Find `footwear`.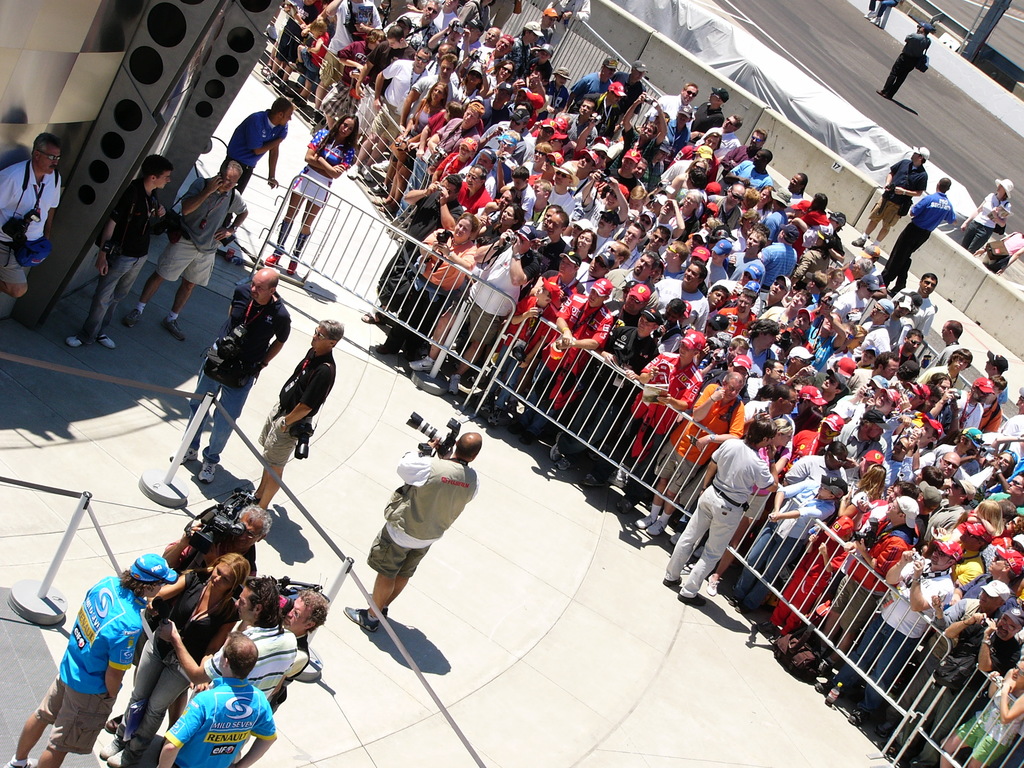
crop(664, 579, 682, 590).
